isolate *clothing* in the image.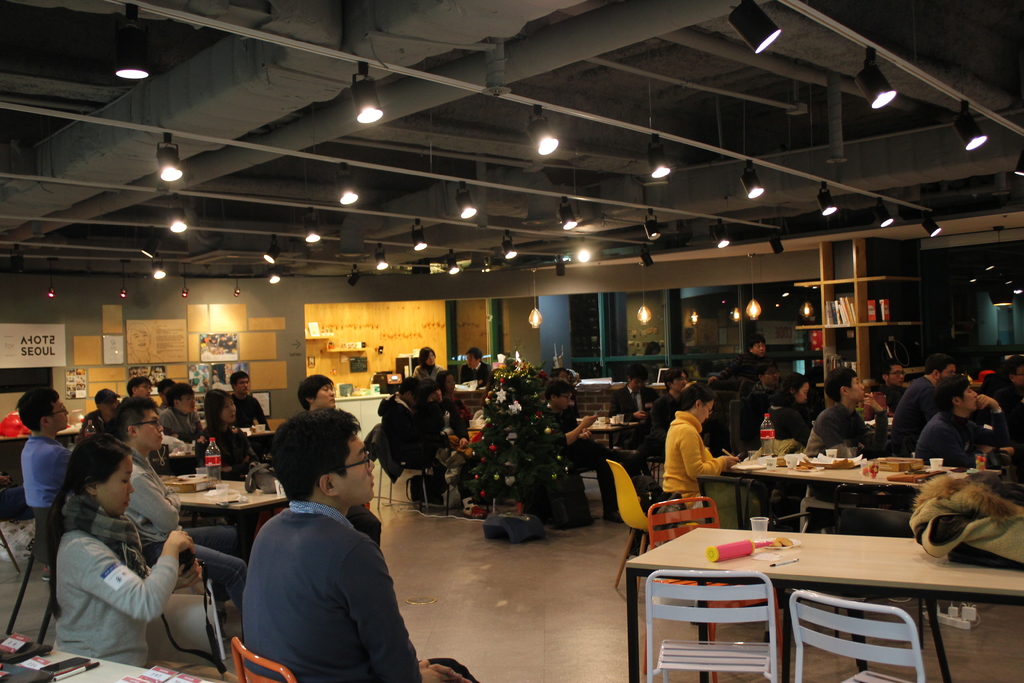
Isolated region: (553,384,600,468).
